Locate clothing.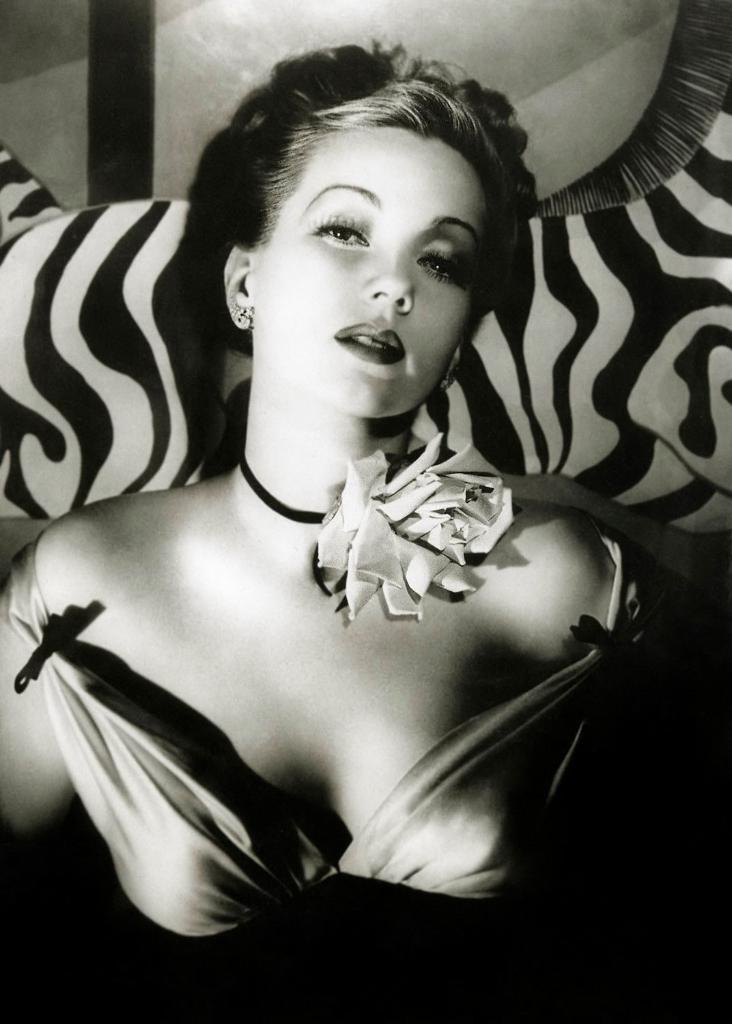
Bounding box: (left=0, top=516, right=722, bottom=943).
